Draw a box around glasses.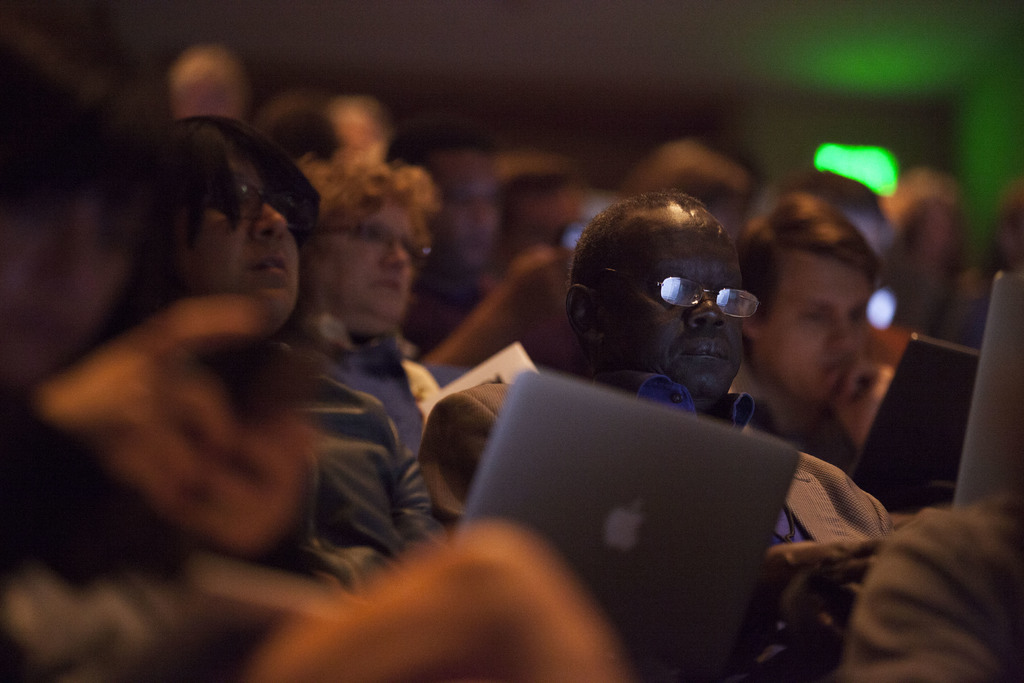
x1=214, y1=173, x2=324, y2=228.
